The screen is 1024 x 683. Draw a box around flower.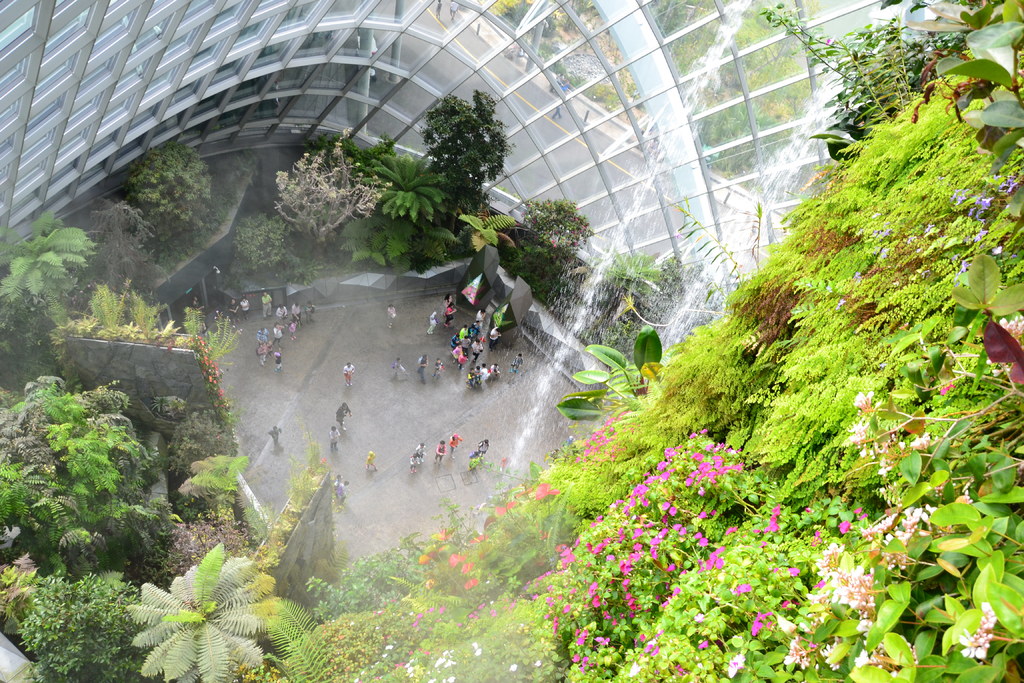
(x1=1001, y1=318, x2=1023, y2=346).
